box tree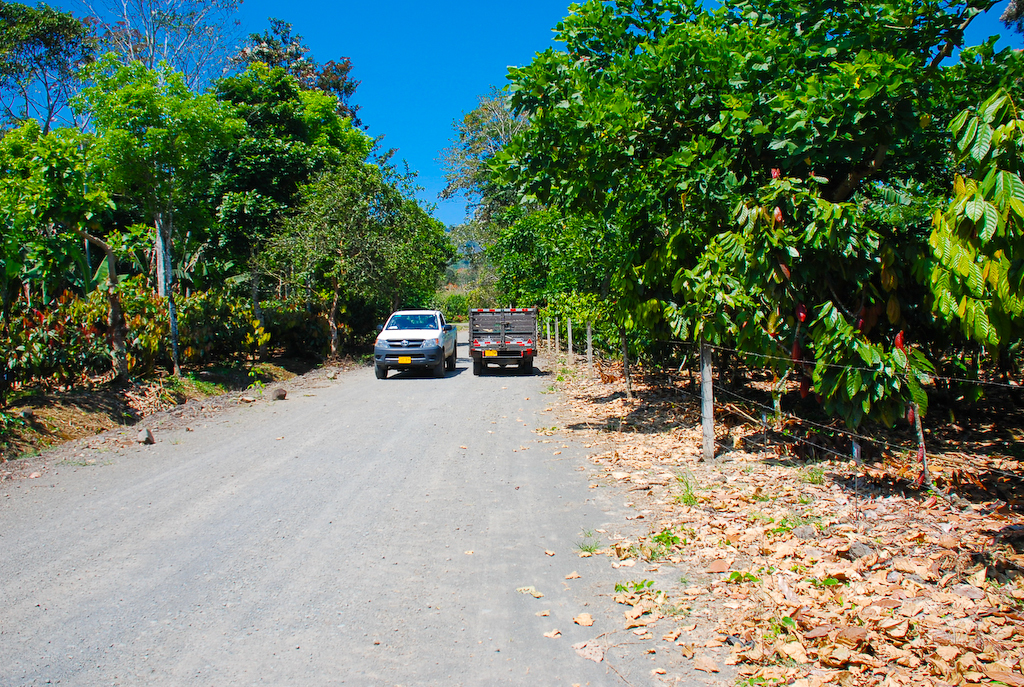
l=496, t=22, r=914, b=422
